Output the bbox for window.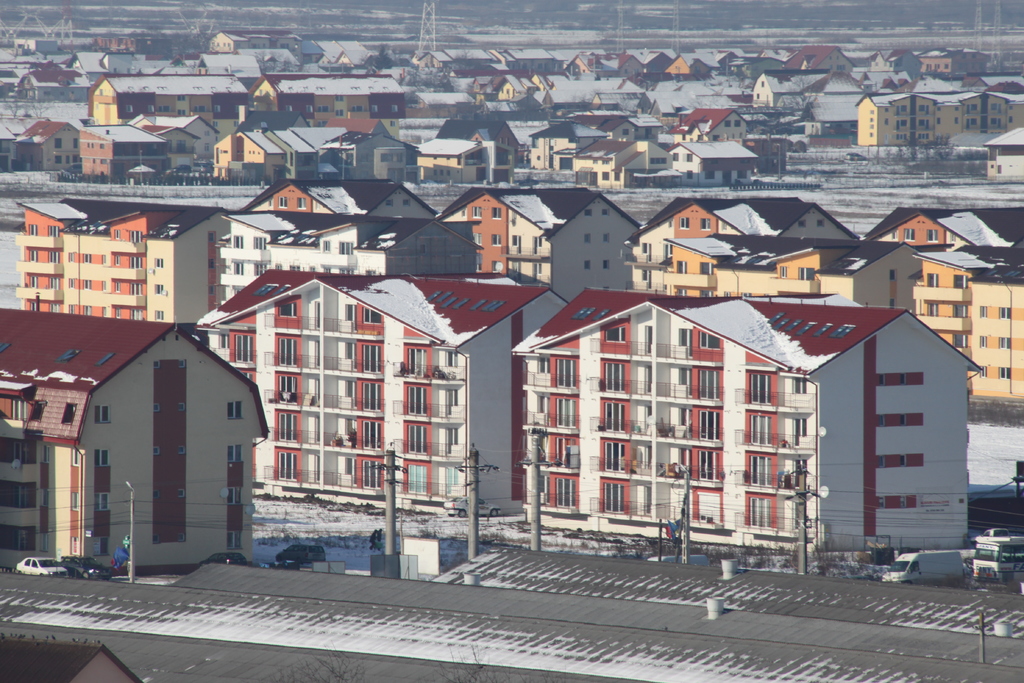
Rect(60, 402, 76, 425).
